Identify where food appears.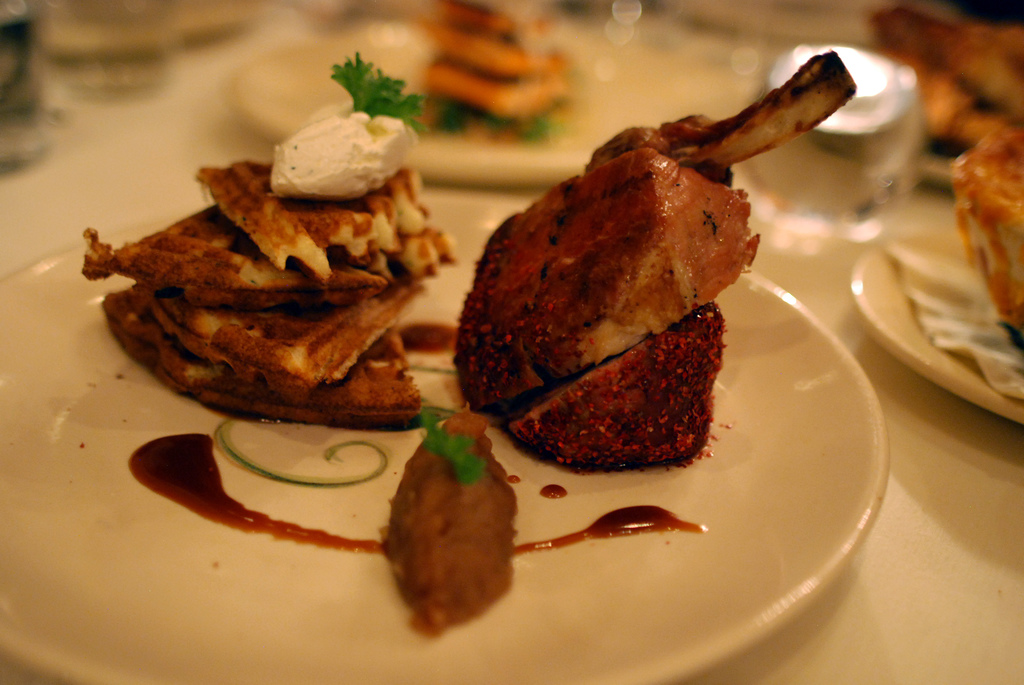
Appears at [left=410, top=0, right=576, bottom=146].
